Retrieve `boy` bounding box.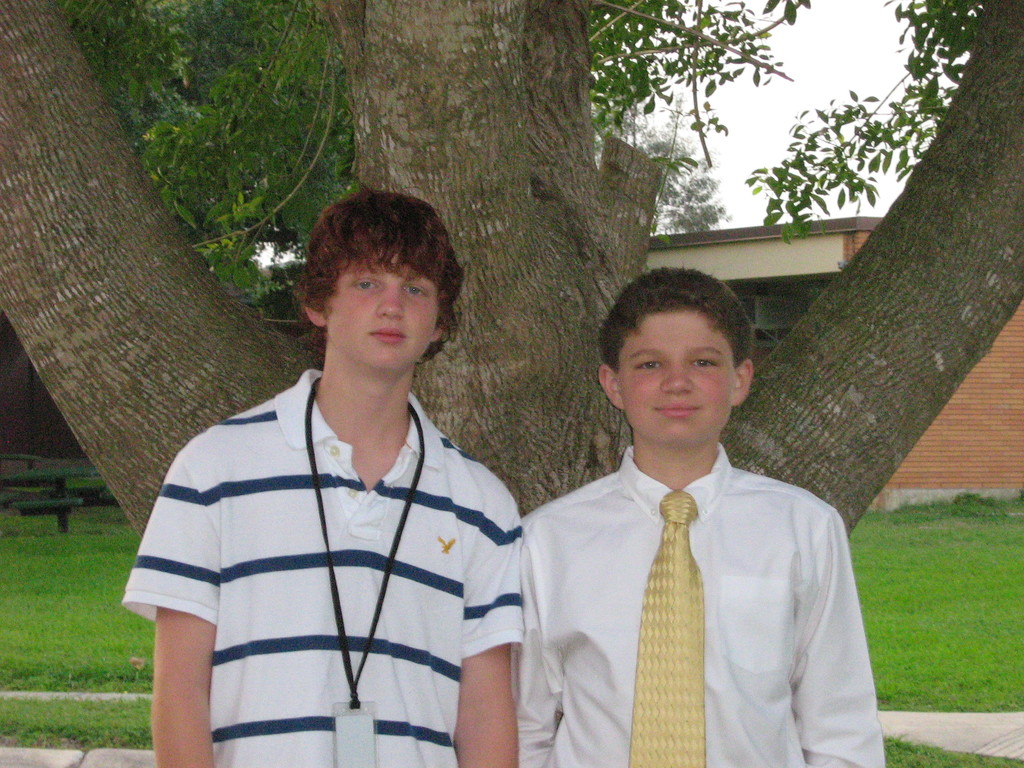
Bounding box: locate(513, 265, 886, 767).
